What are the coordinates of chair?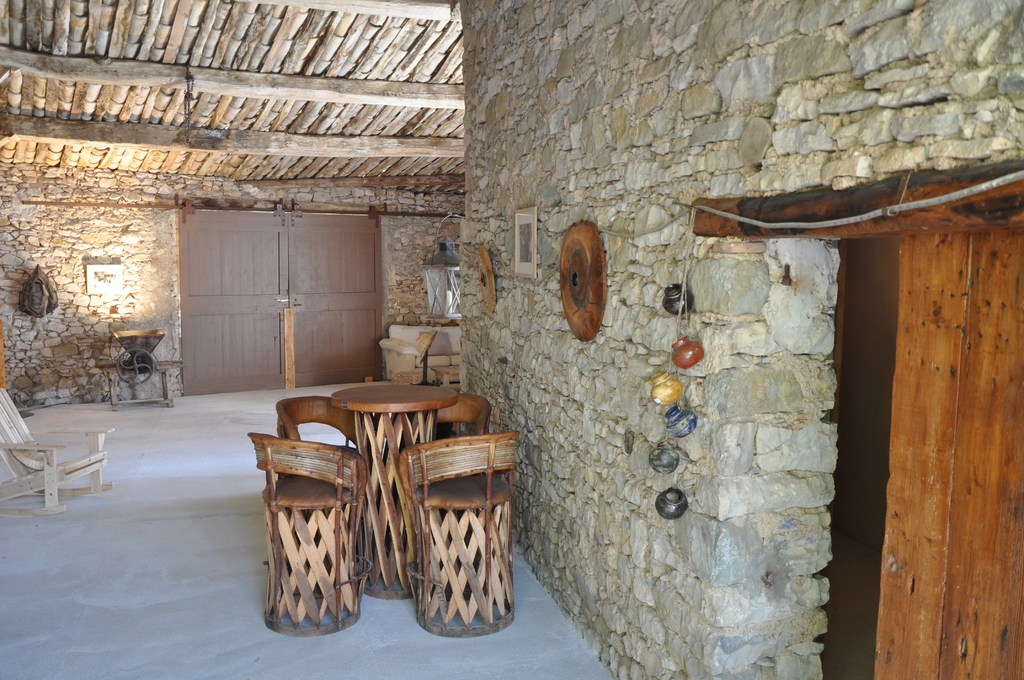
276,400,385,559.
